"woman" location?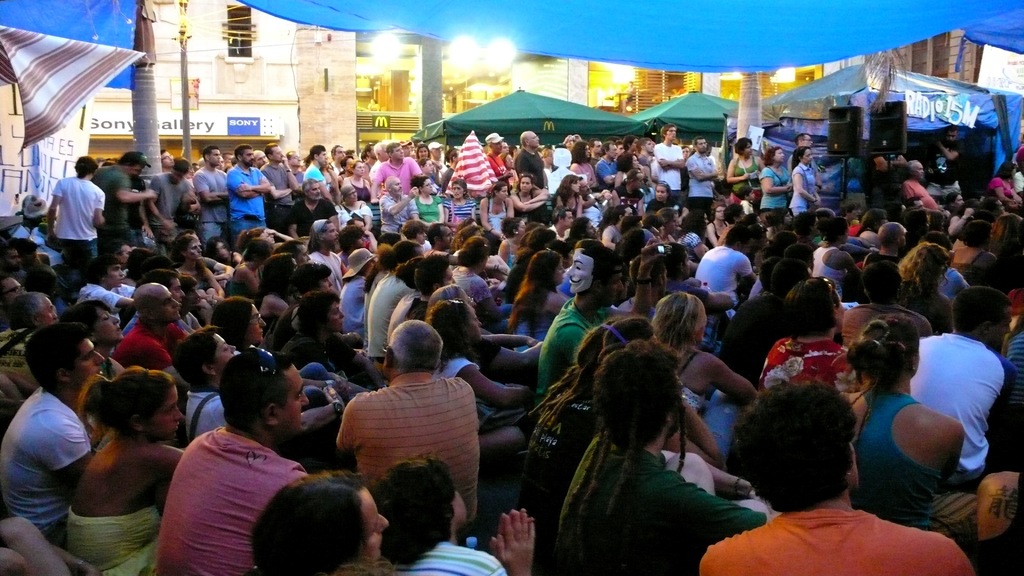
bbox(196, 289, 353, 408)
